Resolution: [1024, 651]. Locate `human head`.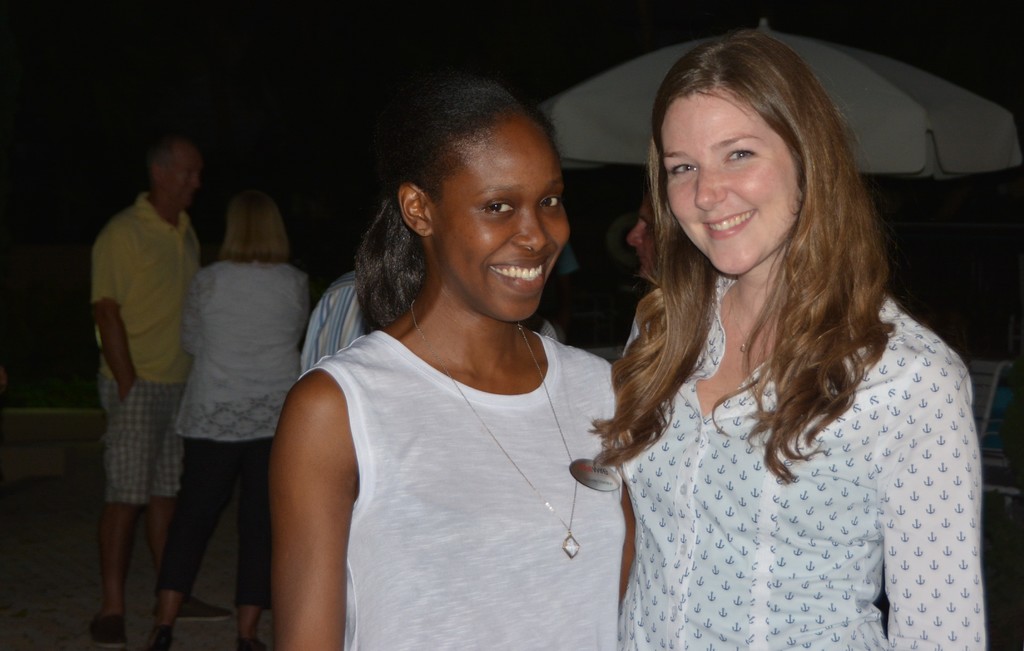
box(646, 33, 868, 285).
